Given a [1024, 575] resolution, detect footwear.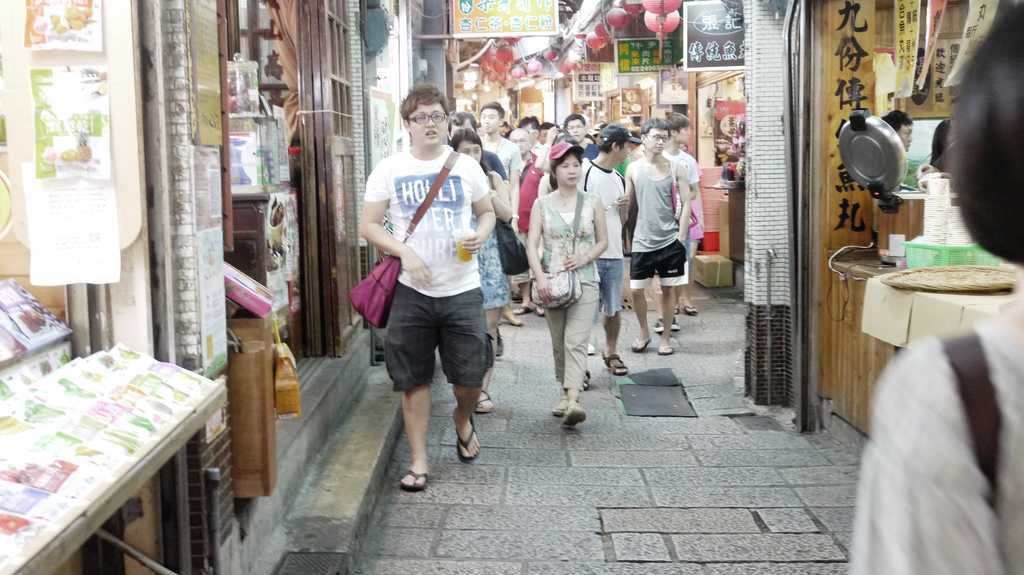
l=672, t=317, r=684, b=332.
